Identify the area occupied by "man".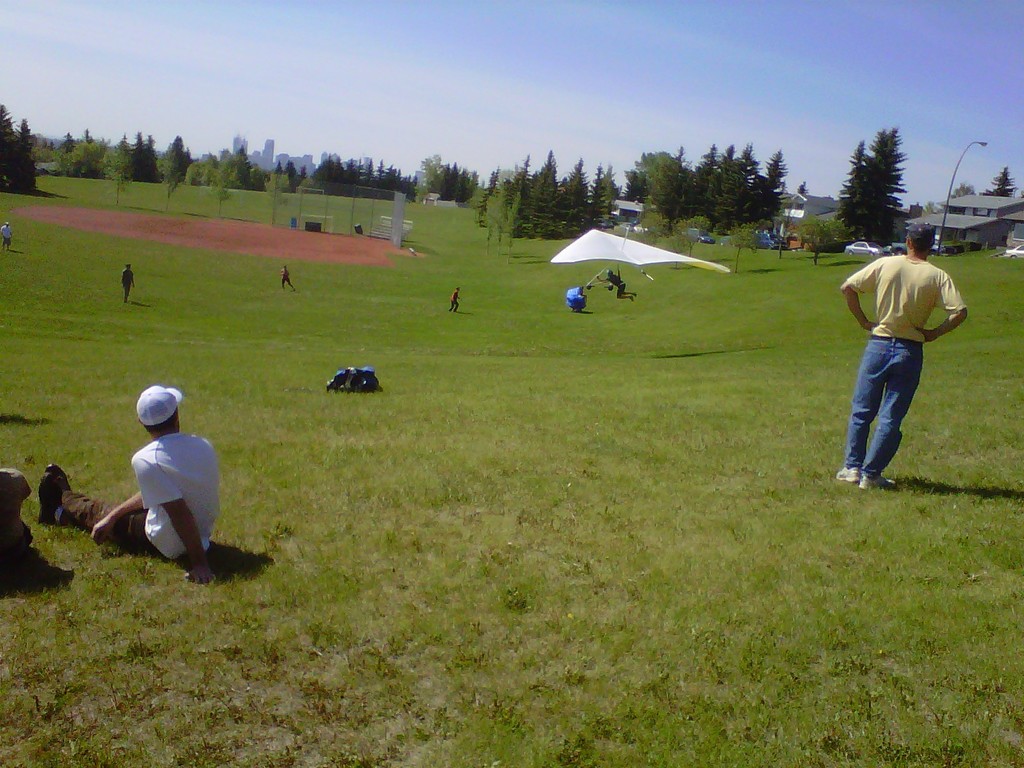
Area: region(34, 387, 223, 580).
